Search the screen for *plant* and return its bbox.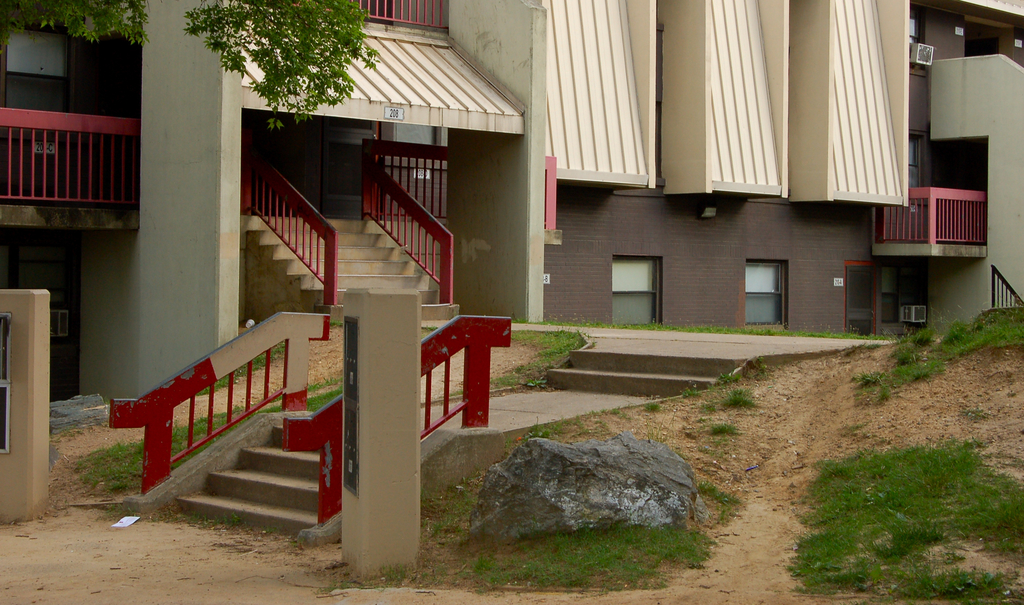
Found: [95, 506, 292, 533].
